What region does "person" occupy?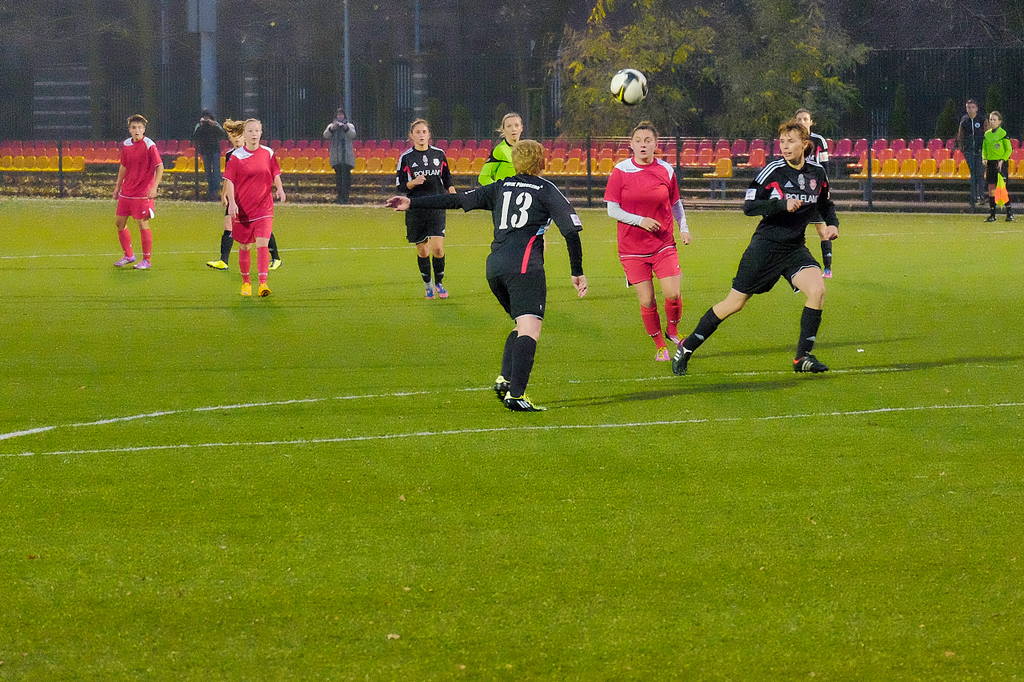
box(956, 92, 990, 210).
